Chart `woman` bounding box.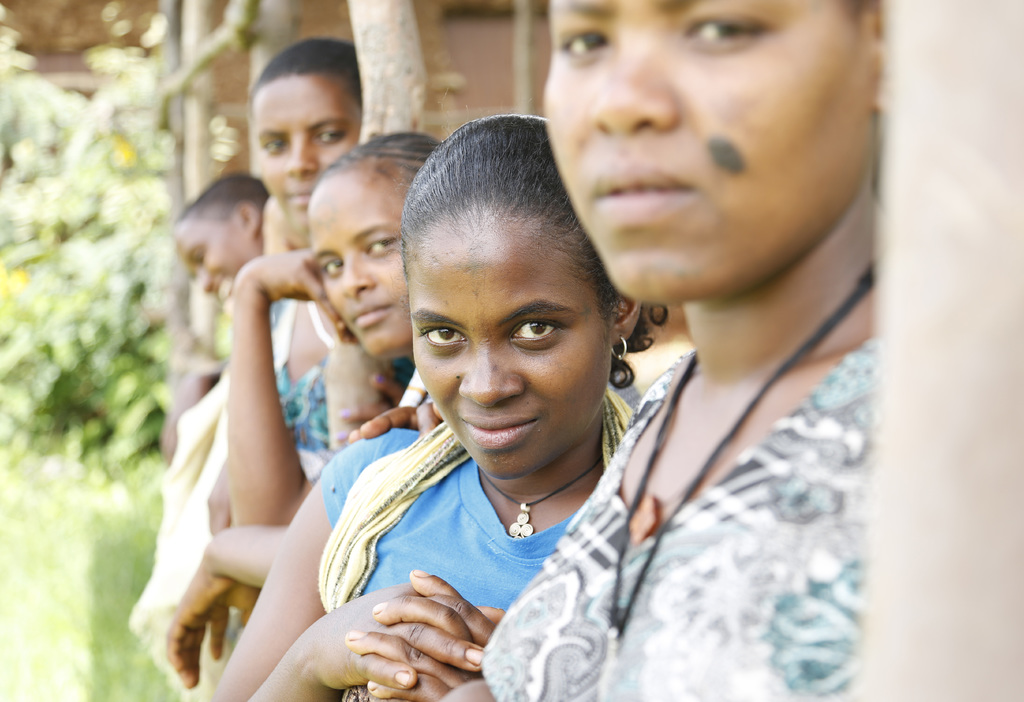
Charted: (x1=160, y1=127, x2=438, y2=692).
